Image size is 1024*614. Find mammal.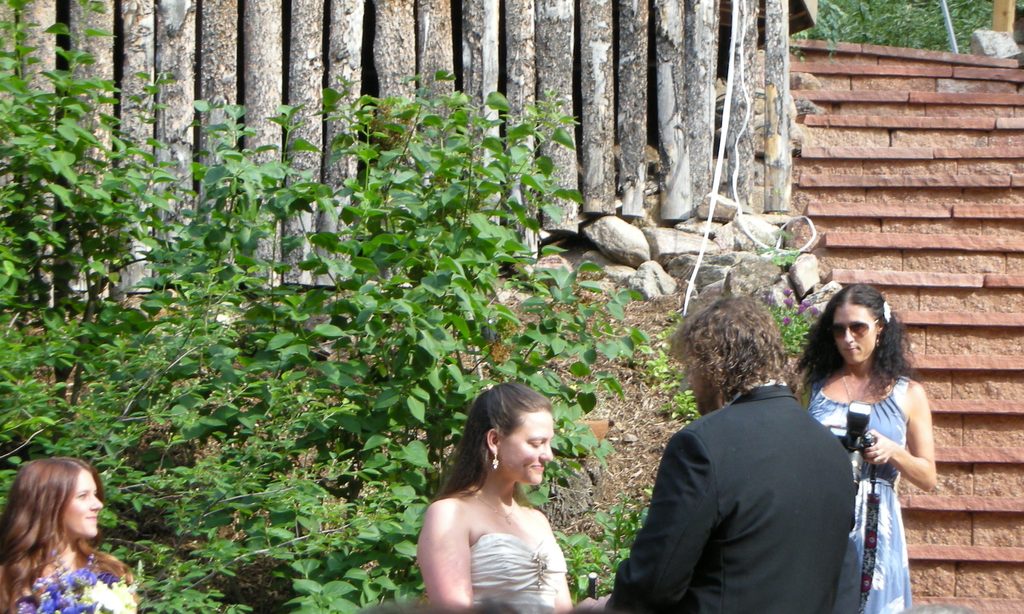
crop(0, 456, 143, 613).
